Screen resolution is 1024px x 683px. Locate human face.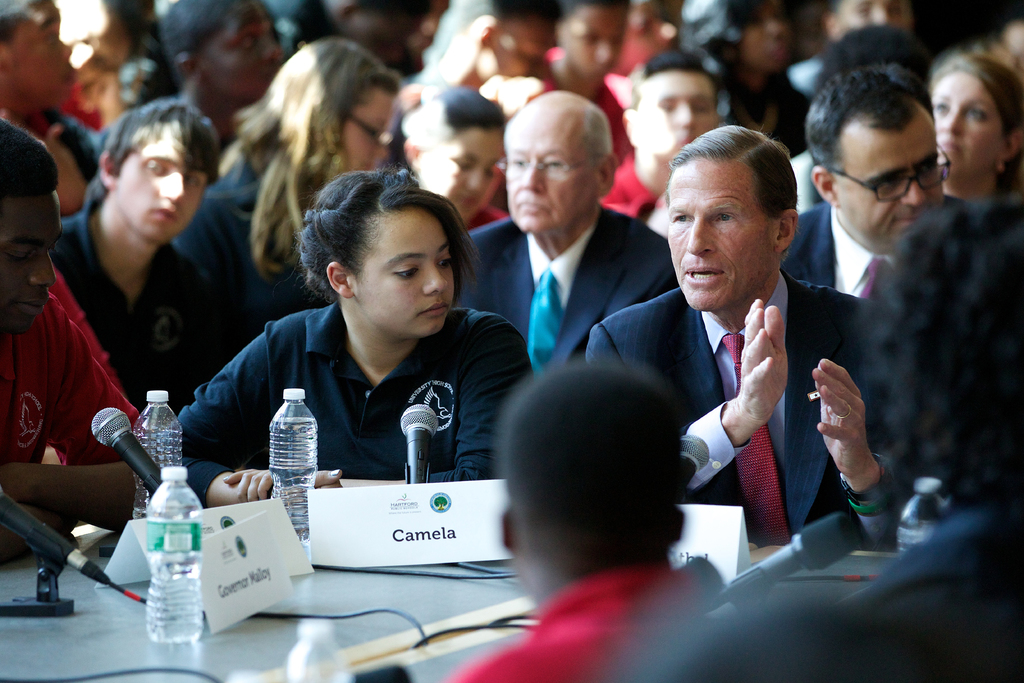
506, 122, 596, 234.
